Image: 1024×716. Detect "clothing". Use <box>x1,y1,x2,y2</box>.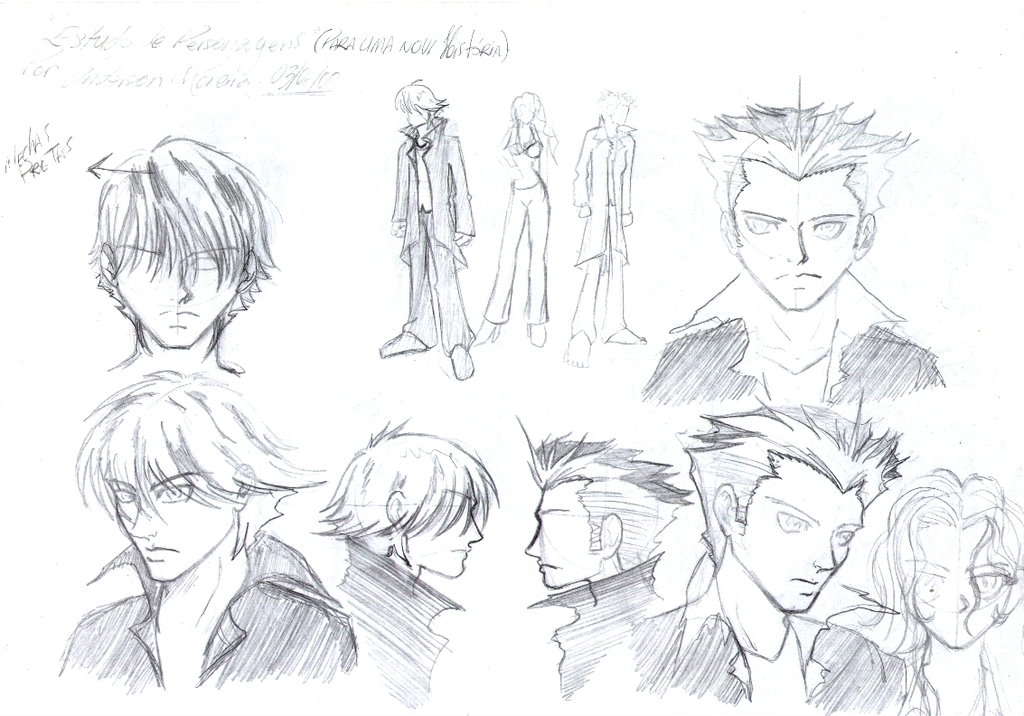
<box>71,537,351,682</box>.
